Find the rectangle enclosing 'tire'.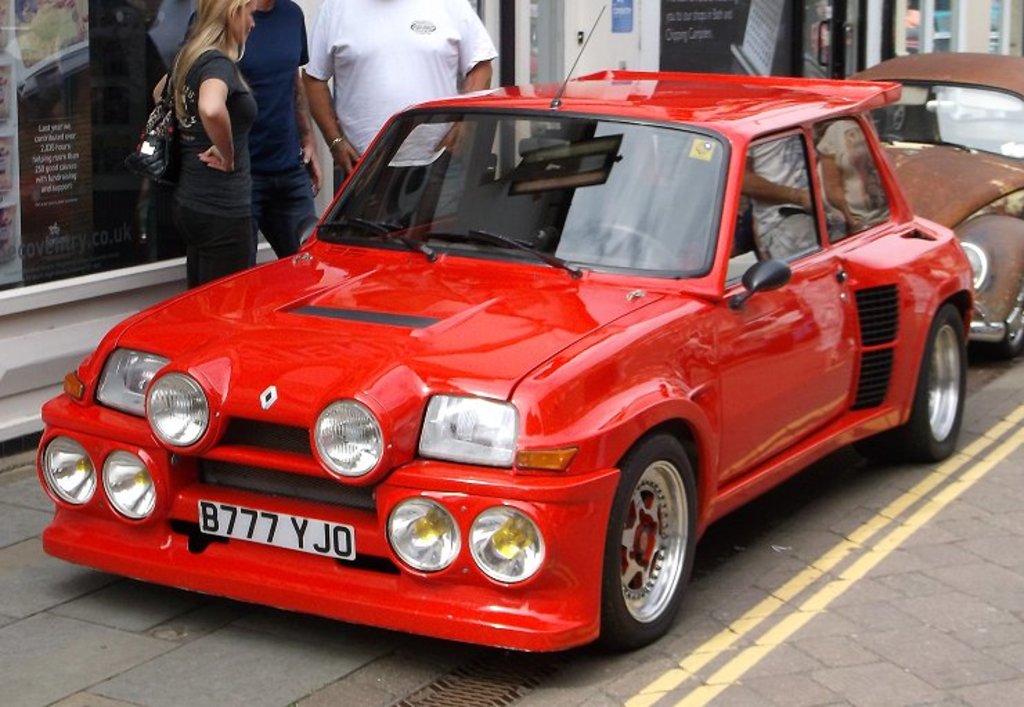
bbox=(909, 306, 969, 462).
